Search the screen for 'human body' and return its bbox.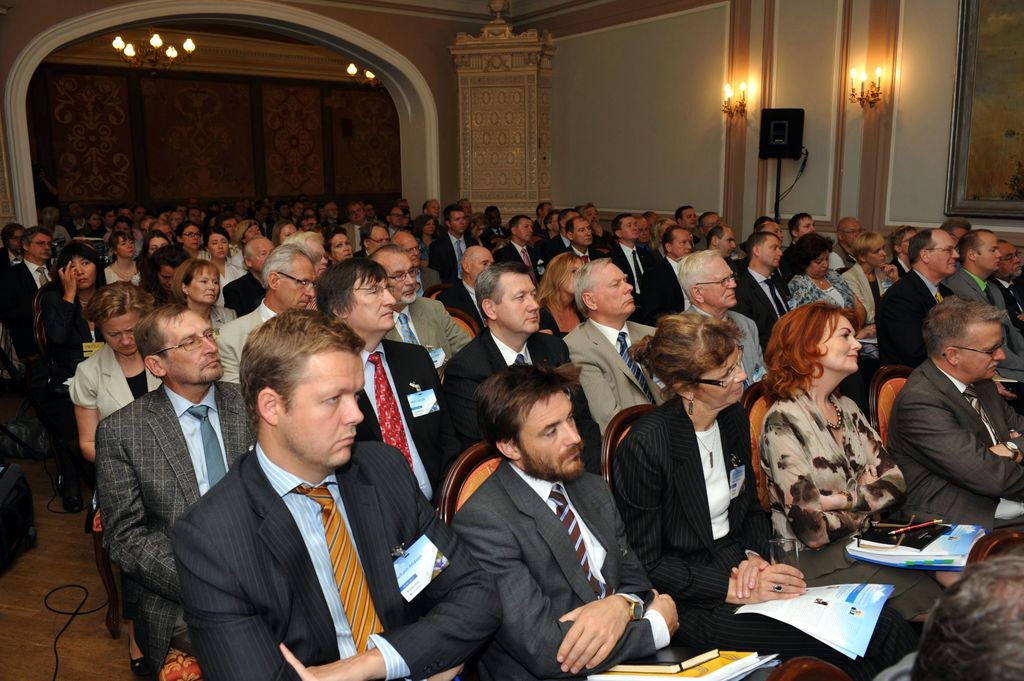
Found: [x1=370, y1=248, x2=475, y2=385].
